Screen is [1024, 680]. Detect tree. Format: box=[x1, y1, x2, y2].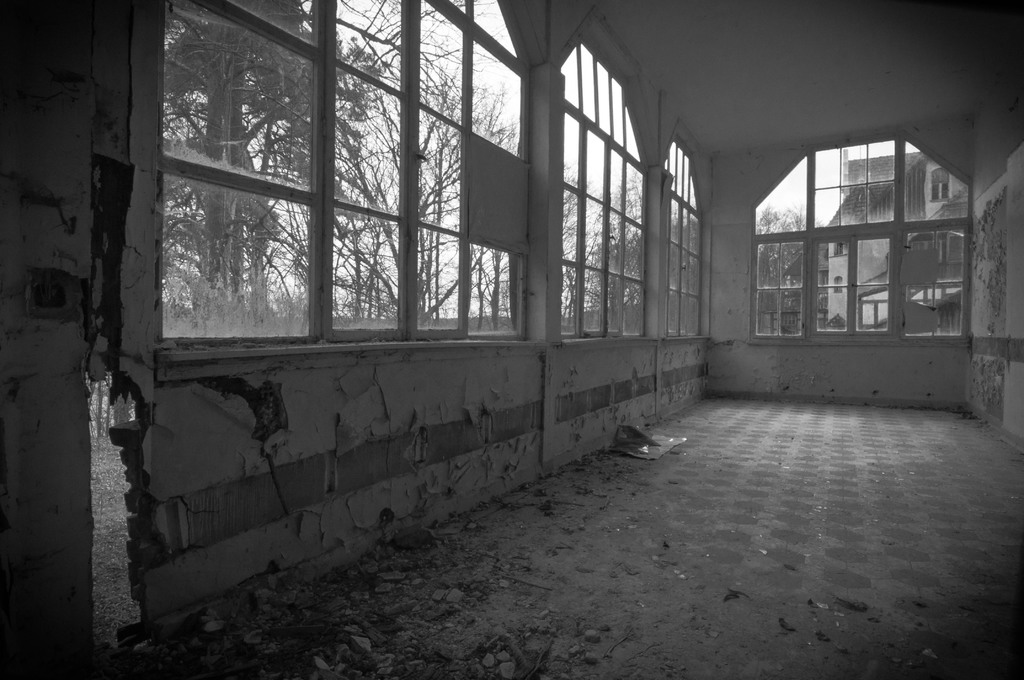
box=[331, 3, 530, 337].
